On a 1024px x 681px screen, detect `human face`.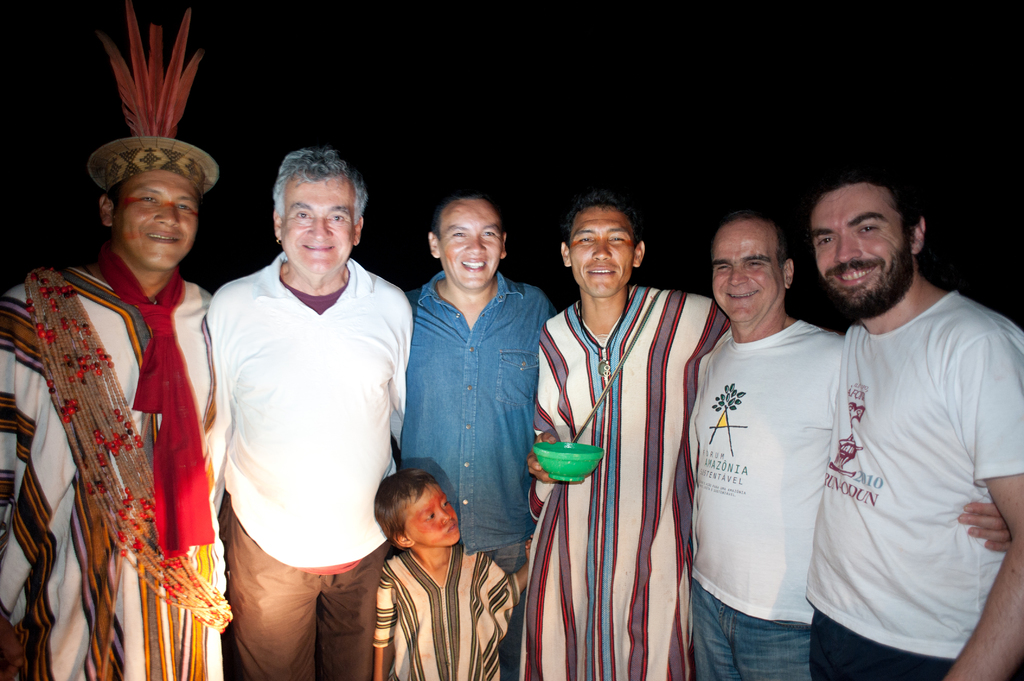
box(714, 225, 781, 326).
